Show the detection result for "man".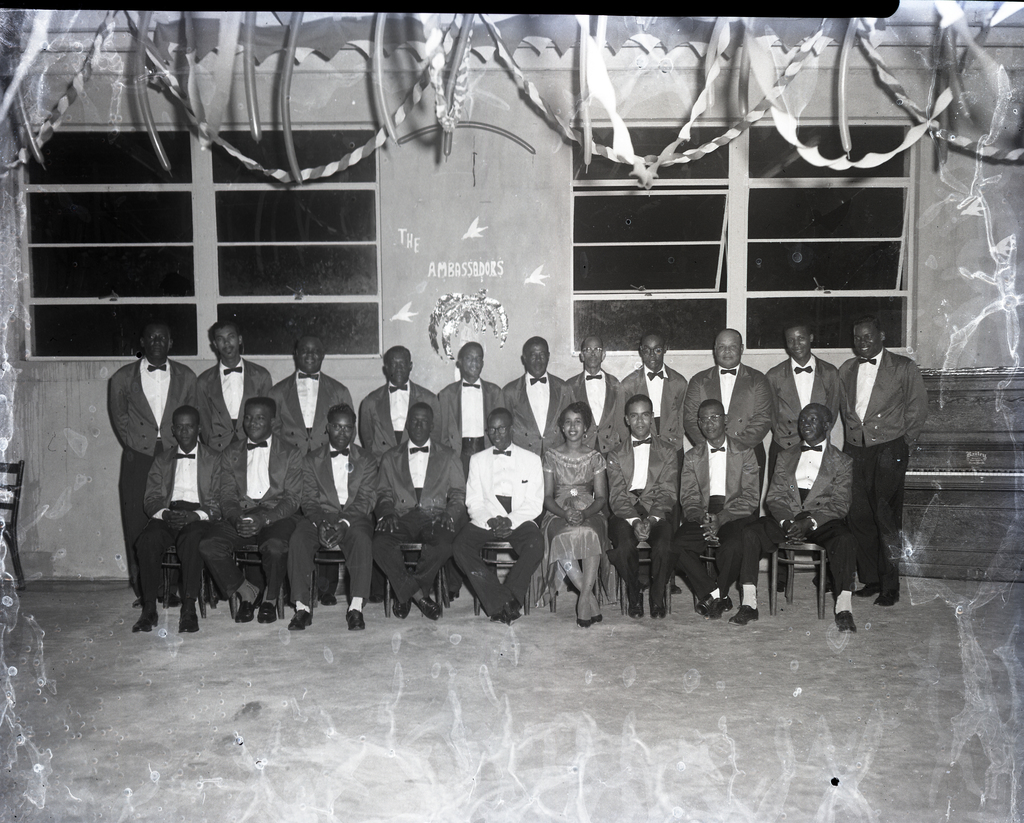
x1=820 y1=318 x2=921 y2=637.
